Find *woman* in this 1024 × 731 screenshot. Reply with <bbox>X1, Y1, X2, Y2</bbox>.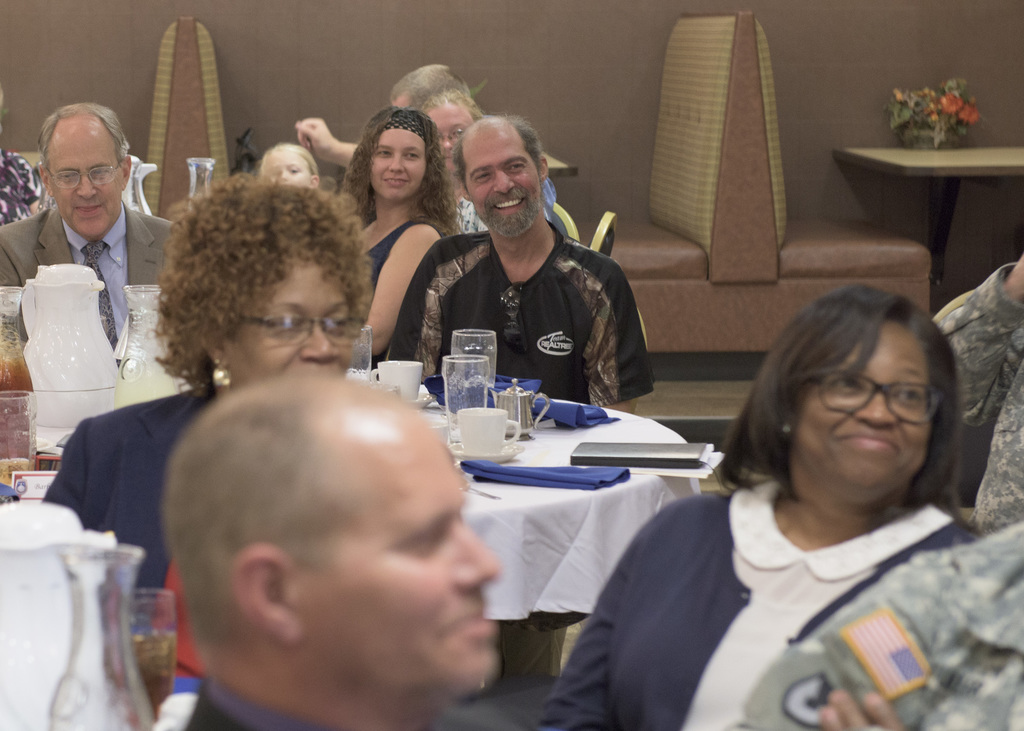
<bbox>47, 172, 375, 730</bbox>.
